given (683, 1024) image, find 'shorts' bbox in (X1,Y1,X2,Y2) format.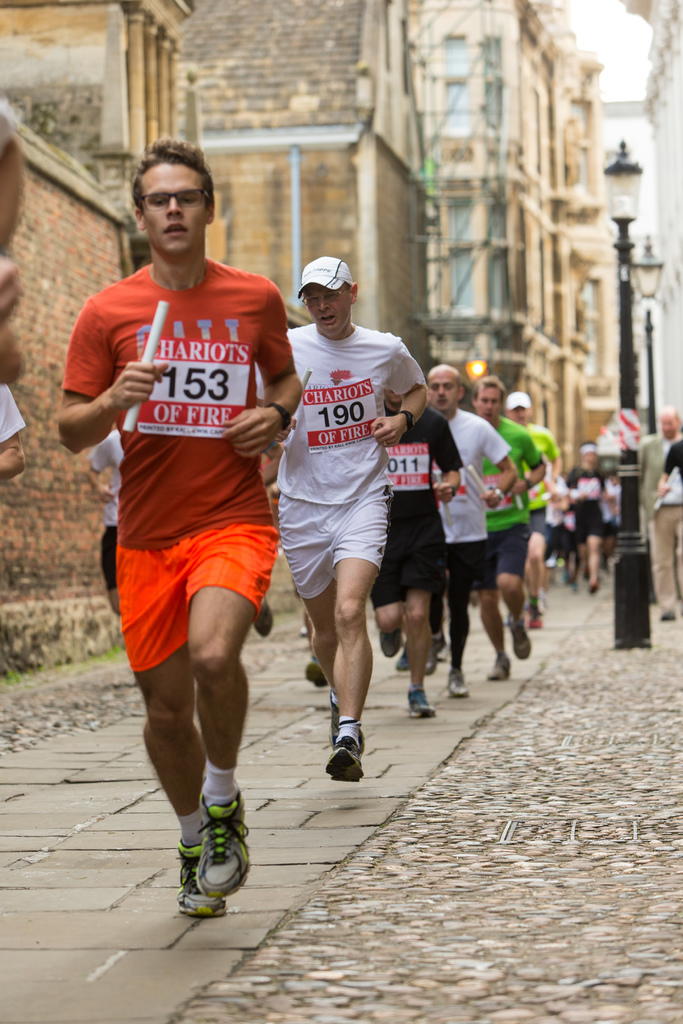
(274,483,390,602).
